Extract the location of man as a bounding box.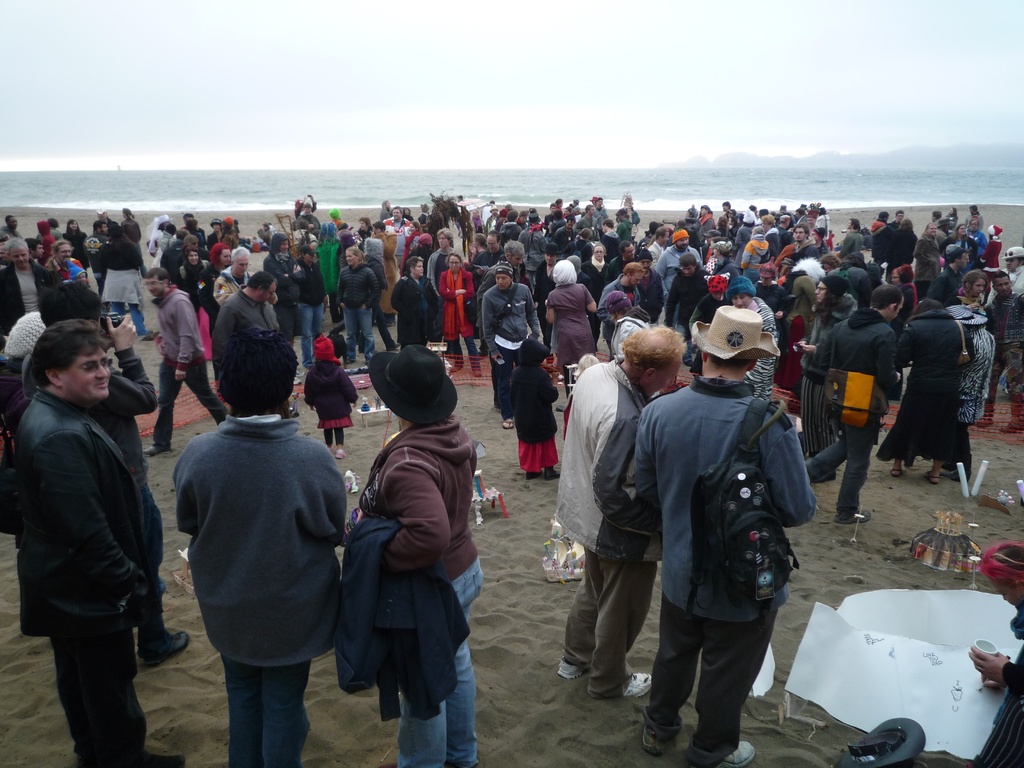
630 316 810 767.
